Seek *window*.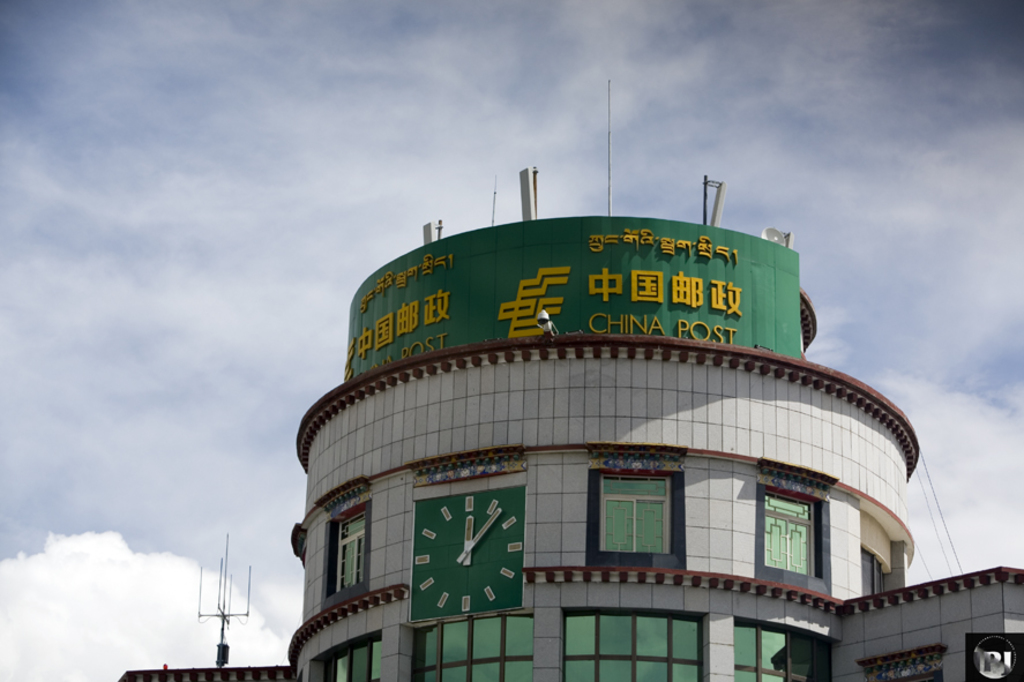
box=[598, 462, 680, 552].
